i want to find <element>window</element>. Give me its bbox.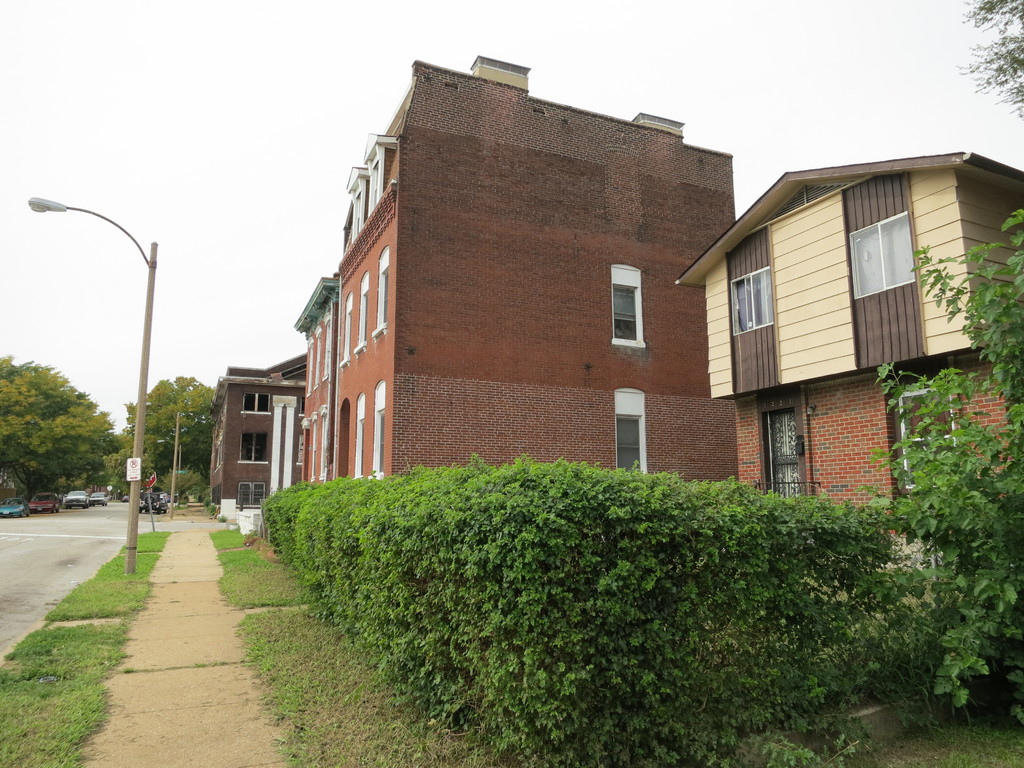
box=[351, 394, 366, 479].
